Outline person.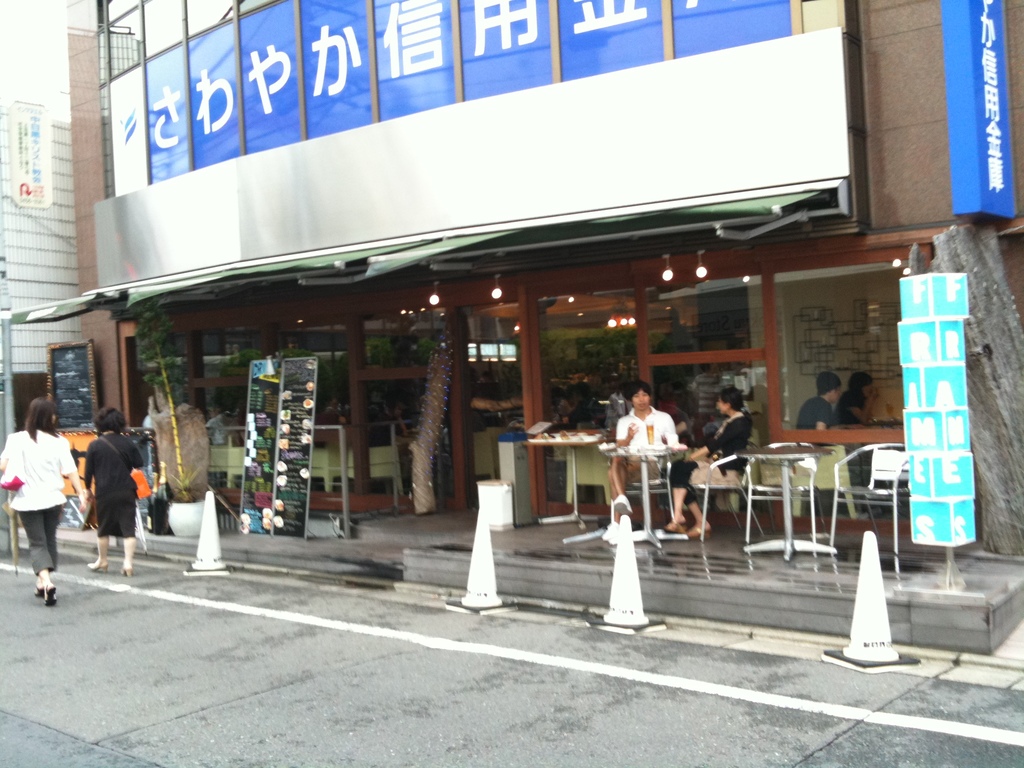
Outline: bbox=[82, 405, 144, 579].
